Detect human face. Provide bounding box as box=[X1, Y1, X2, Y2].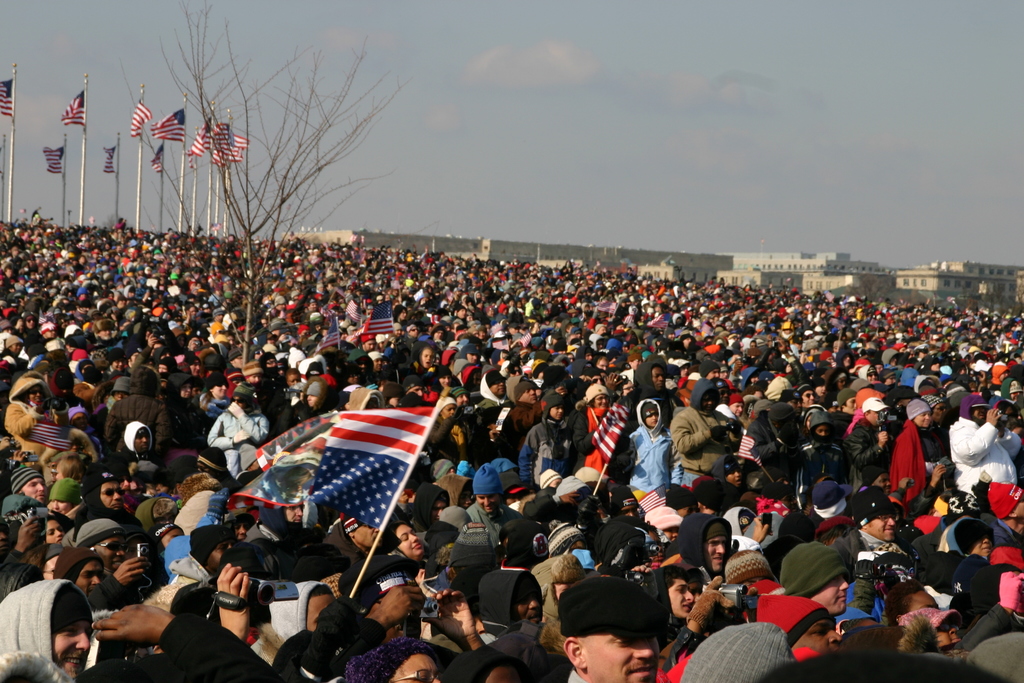
box=[795, 620, 844, 652].
